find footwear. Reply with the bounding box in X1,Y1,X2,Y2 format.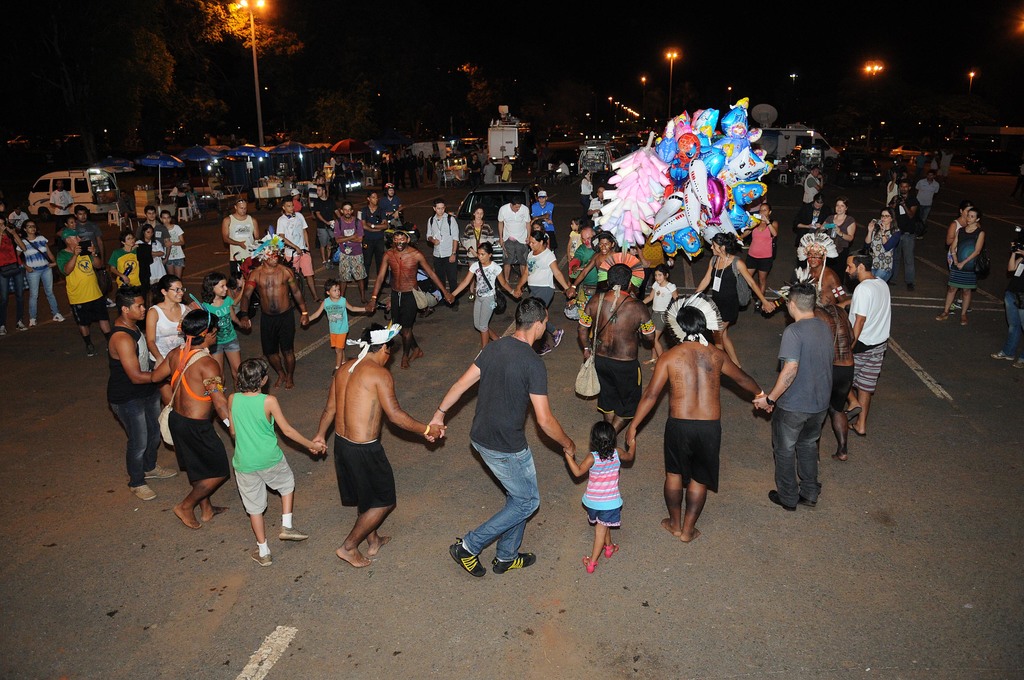
957,316,972,327.
